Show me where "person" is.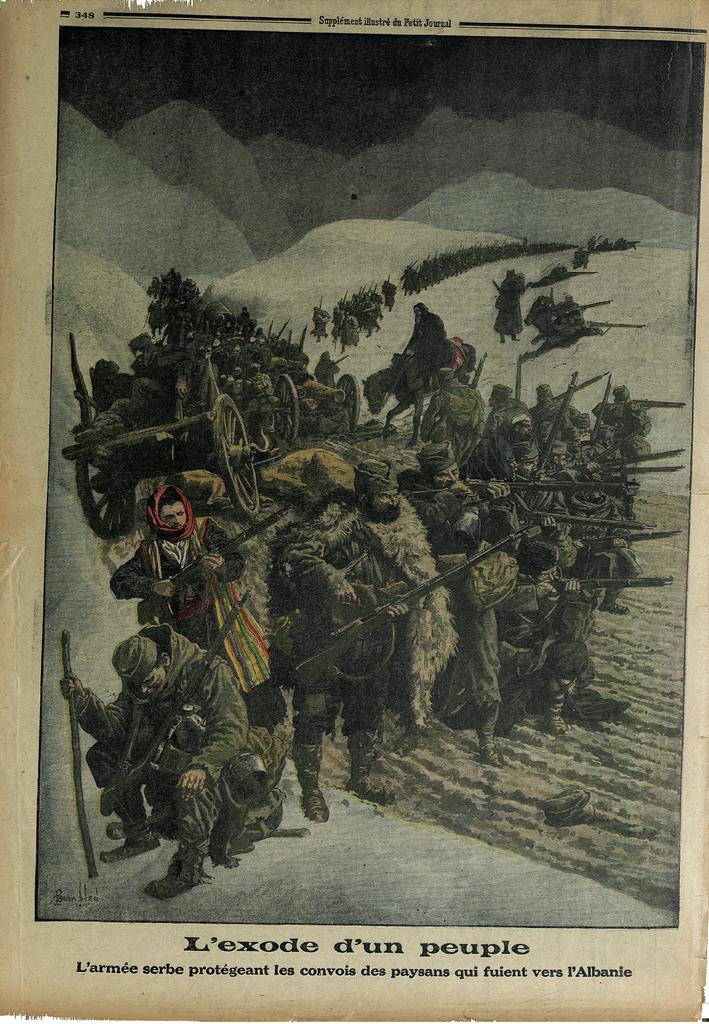
"person" is at 406,296,476,408.
